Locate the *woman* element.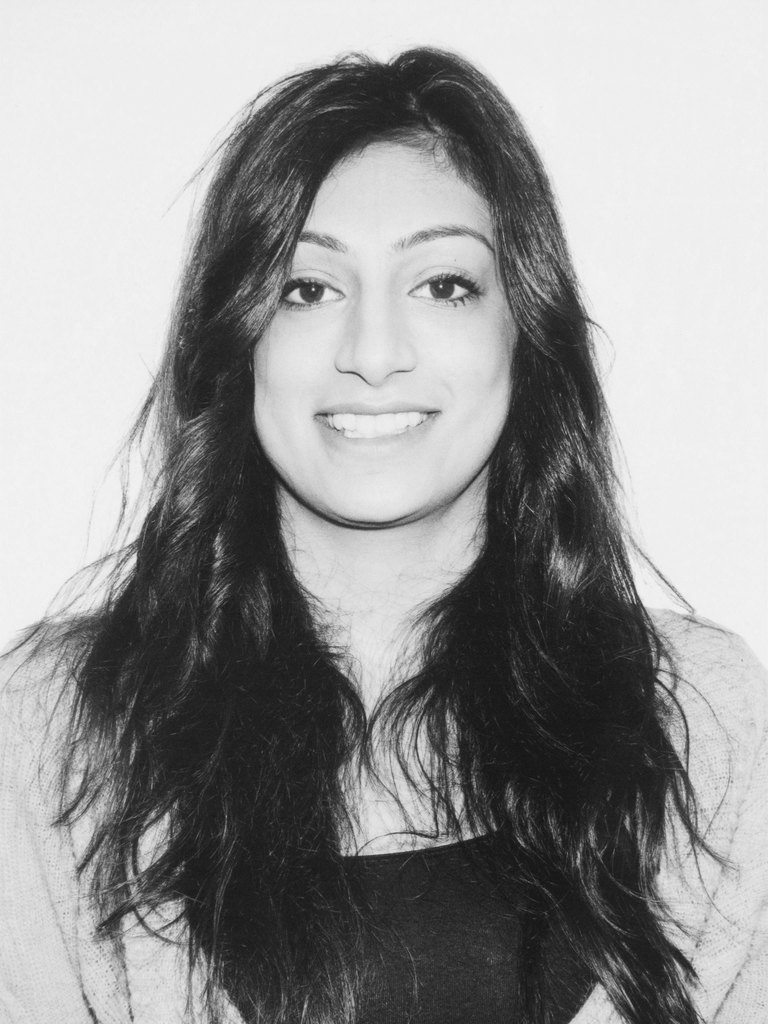
Element bbox: (x1=0, y1=44, x2=767, y2=1023).
